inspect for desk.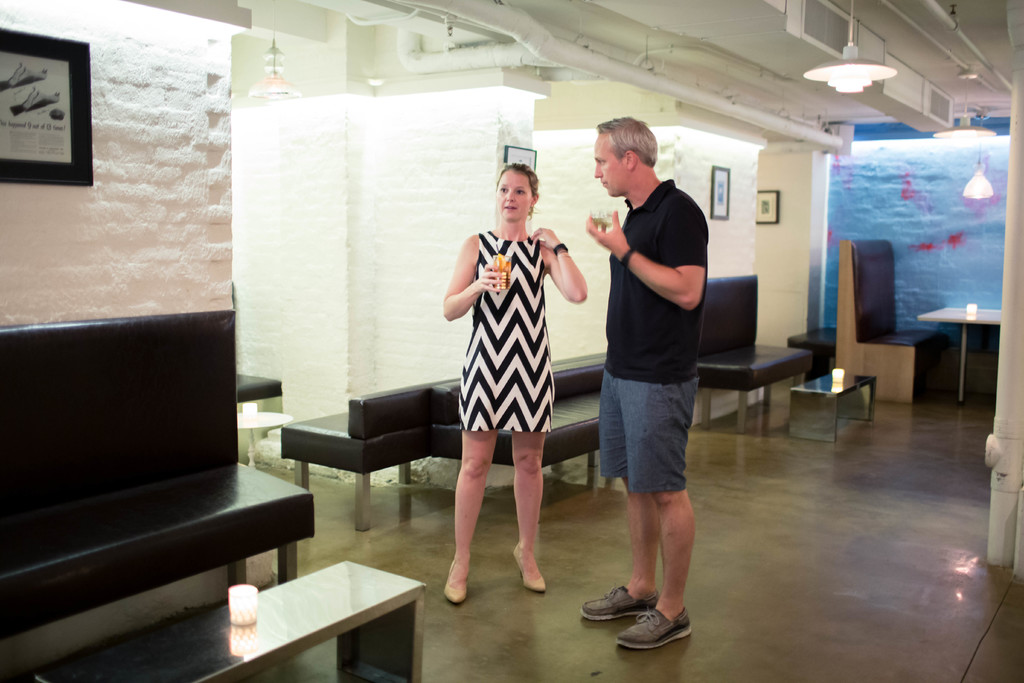
Inspection: pyautogui.locateOnScreen(180, 550, 431, 667).
